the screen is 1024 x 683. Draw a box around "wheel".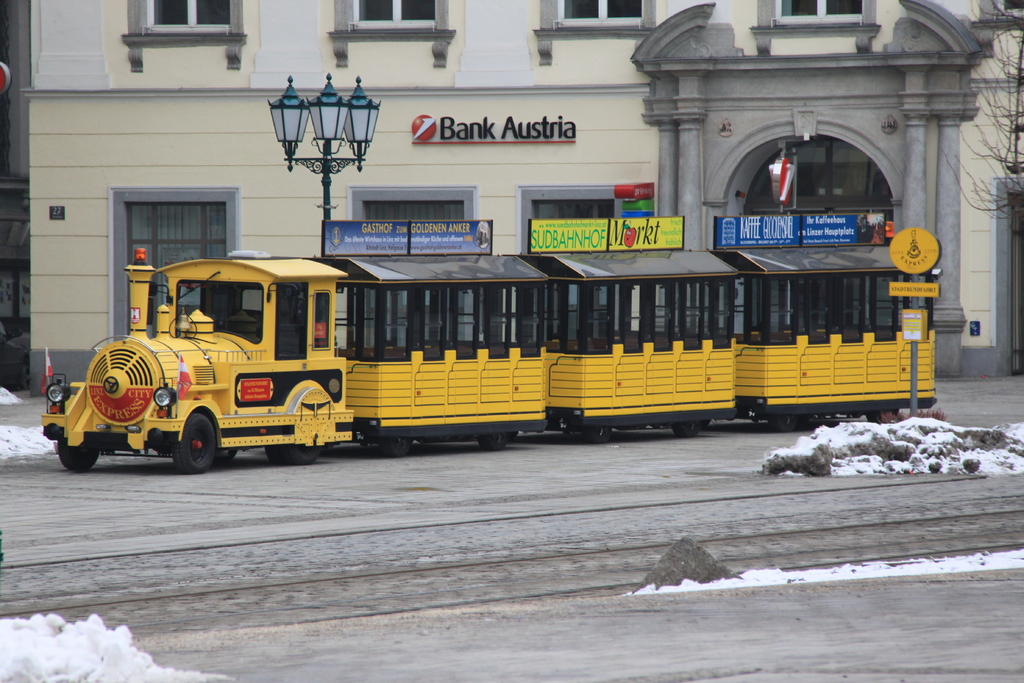
(56, 442, 99, 473).
